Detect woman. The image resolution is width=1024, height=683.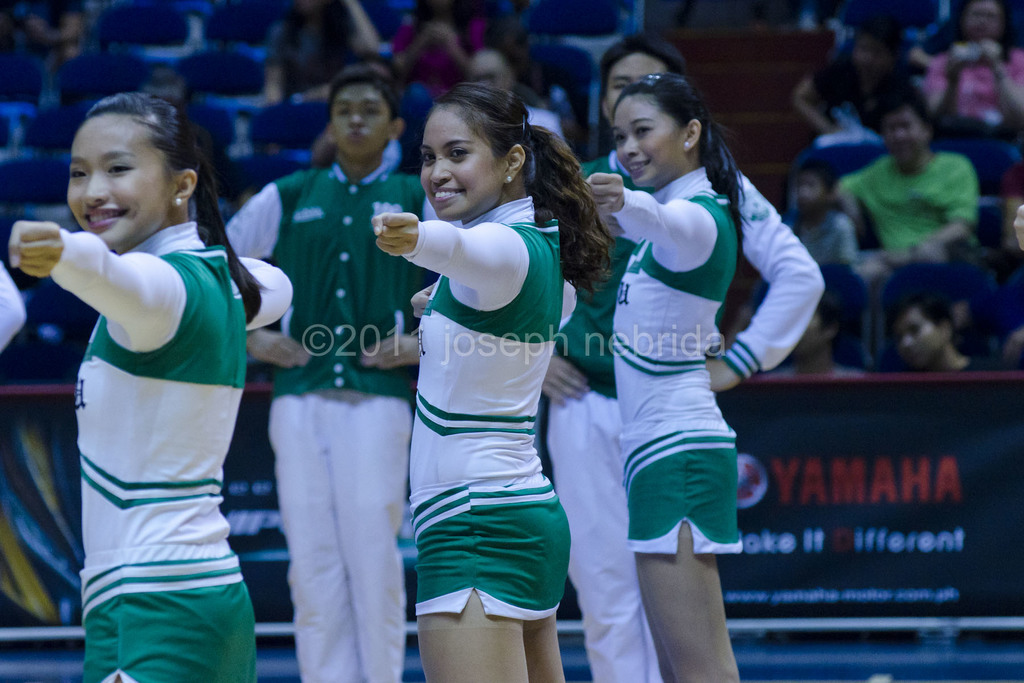
BBox(791, 9, 932, 145).
